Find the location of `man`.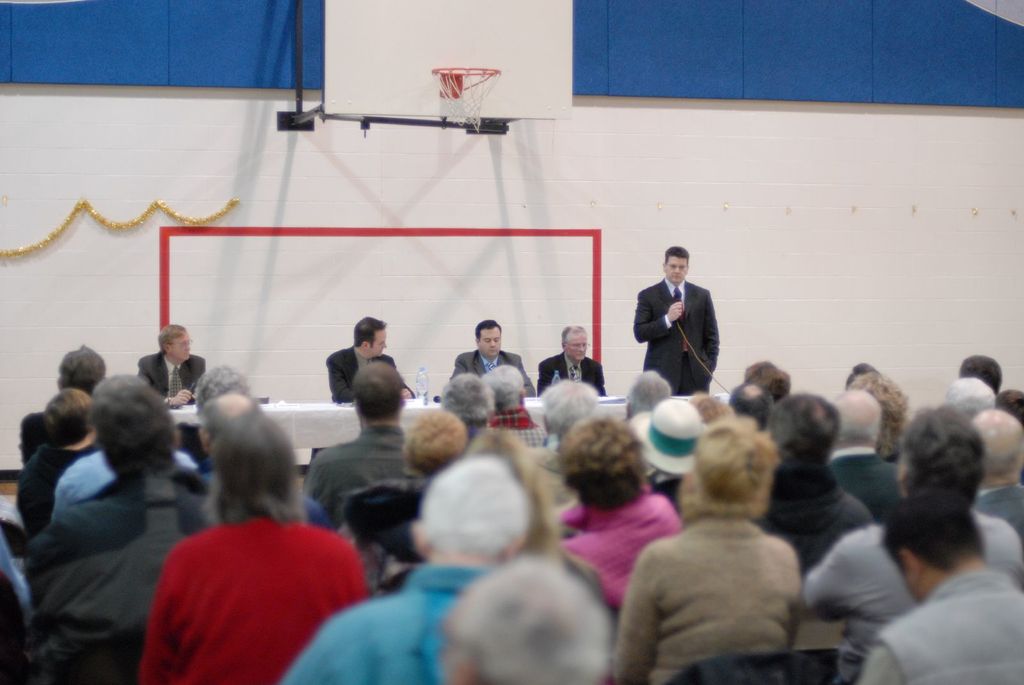
Location: left=445, top=312, right=536, bottom=392.
